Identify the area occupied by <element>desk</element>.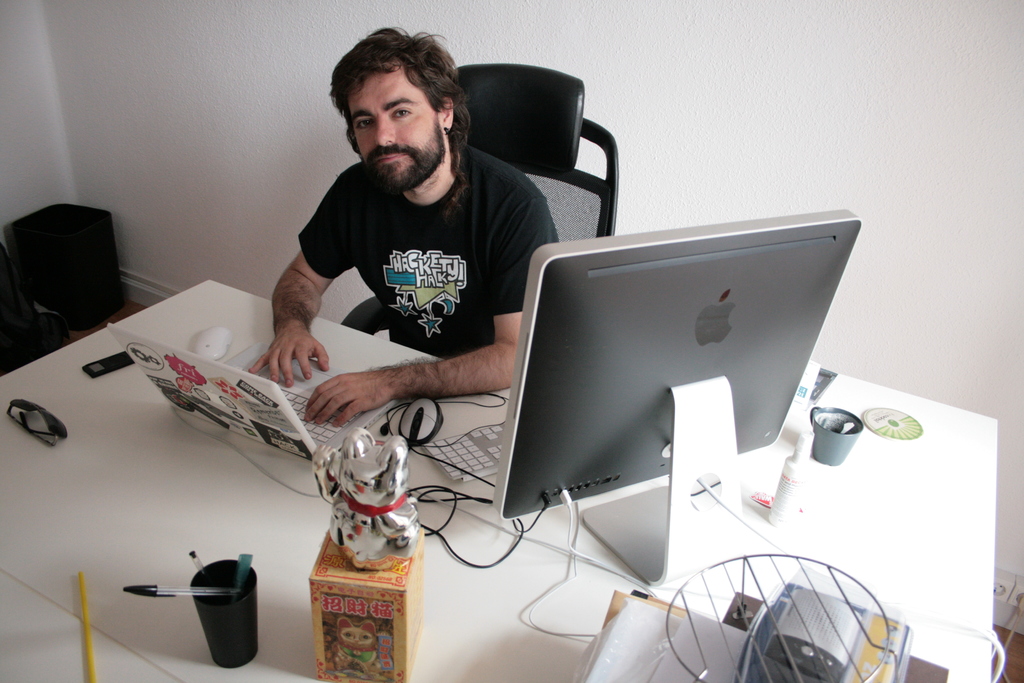
Area: (4,283,995,681).
